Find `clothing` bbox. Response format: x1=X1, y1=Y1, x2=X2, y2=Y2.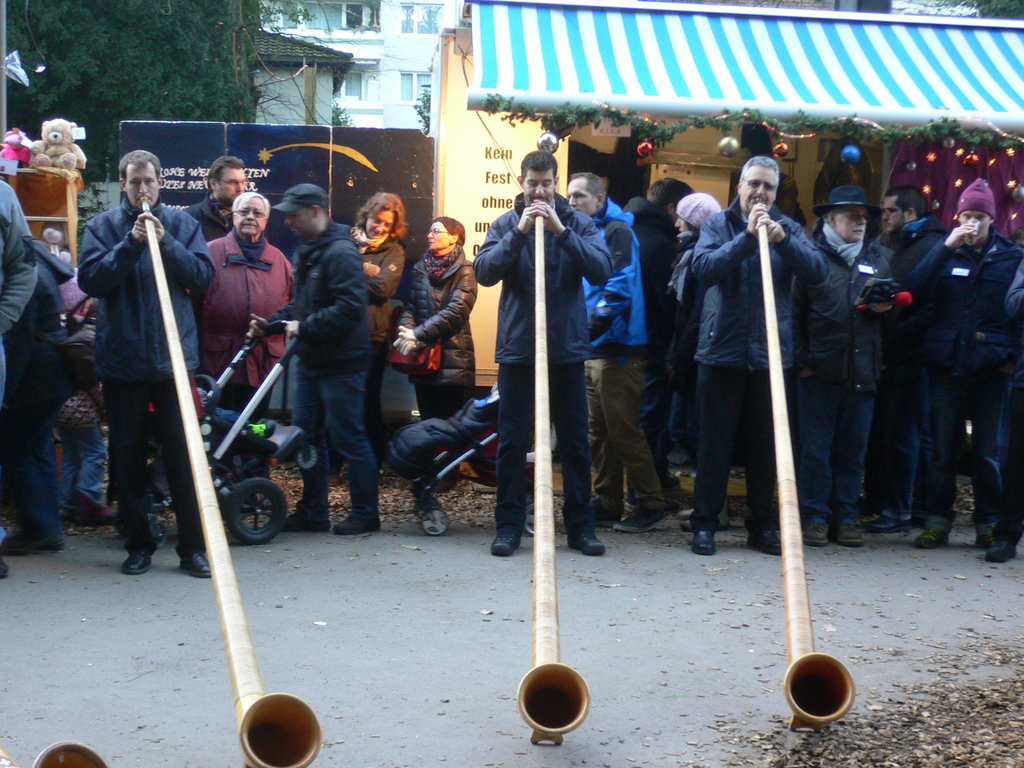
x1=401, y1=244, x2=492, y2=430.
